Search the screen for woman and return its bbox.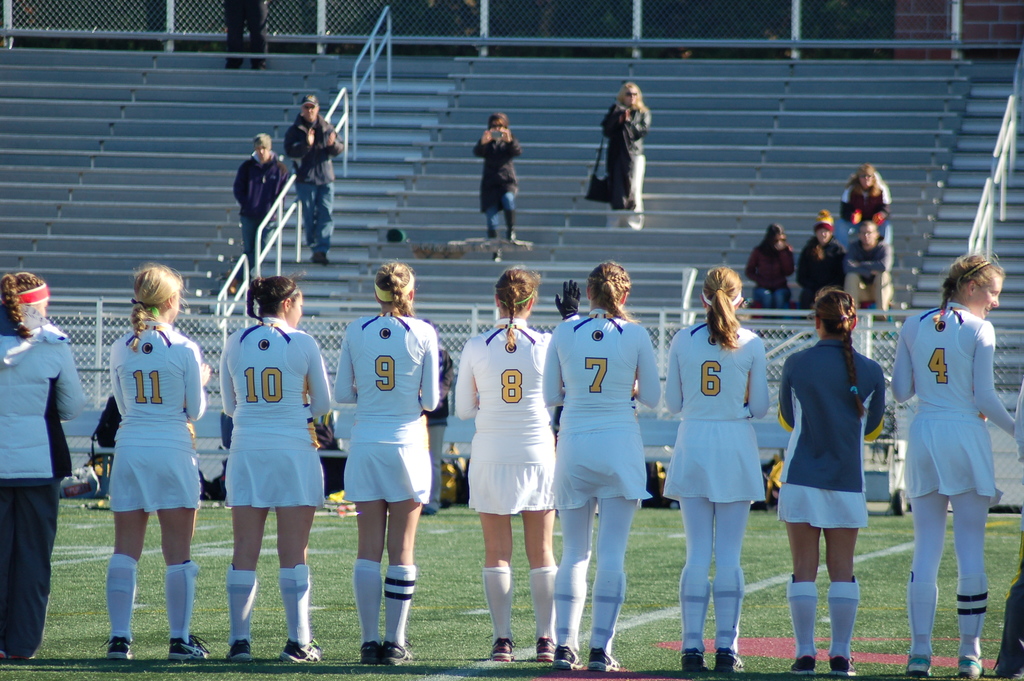
Found: {"x1": 333, "y1": 259, "x2": 435, "y2": 668}.
